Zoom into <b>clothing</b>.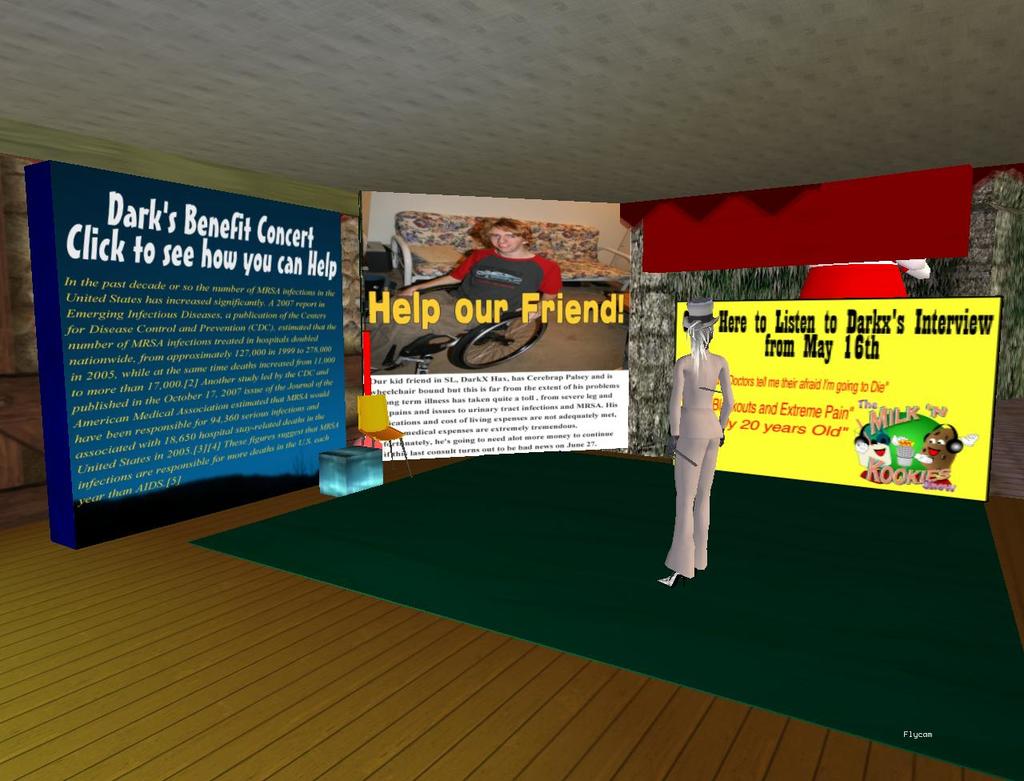
Zoom target: <region>797, 257, 932, 298</region>.
